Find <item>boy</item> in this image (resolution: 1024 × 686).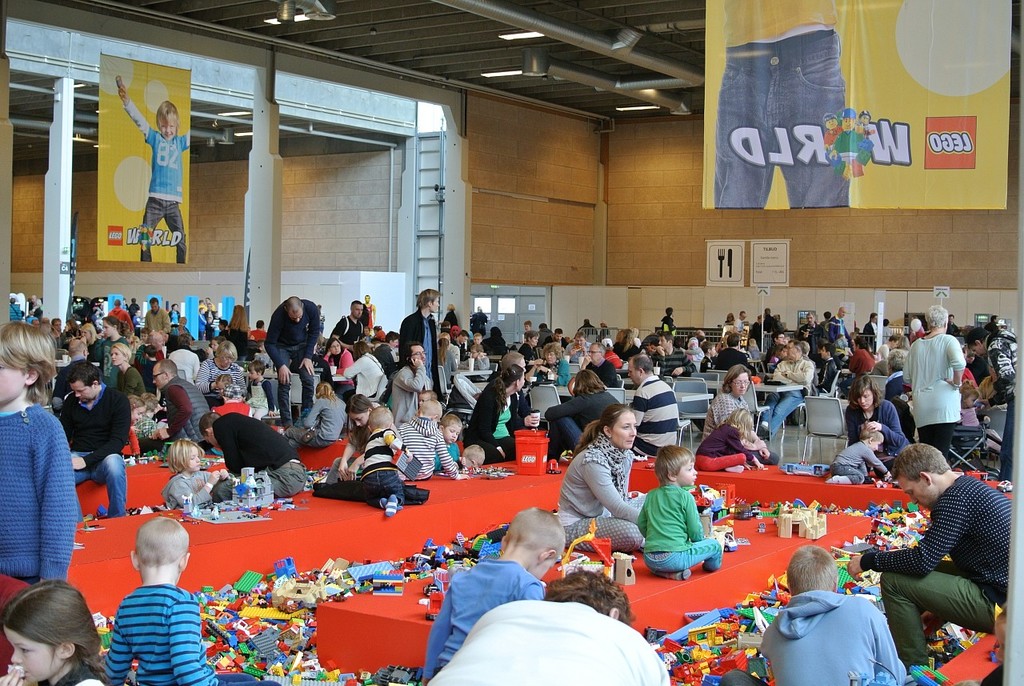
Rect(824, 427, 893, 485).
